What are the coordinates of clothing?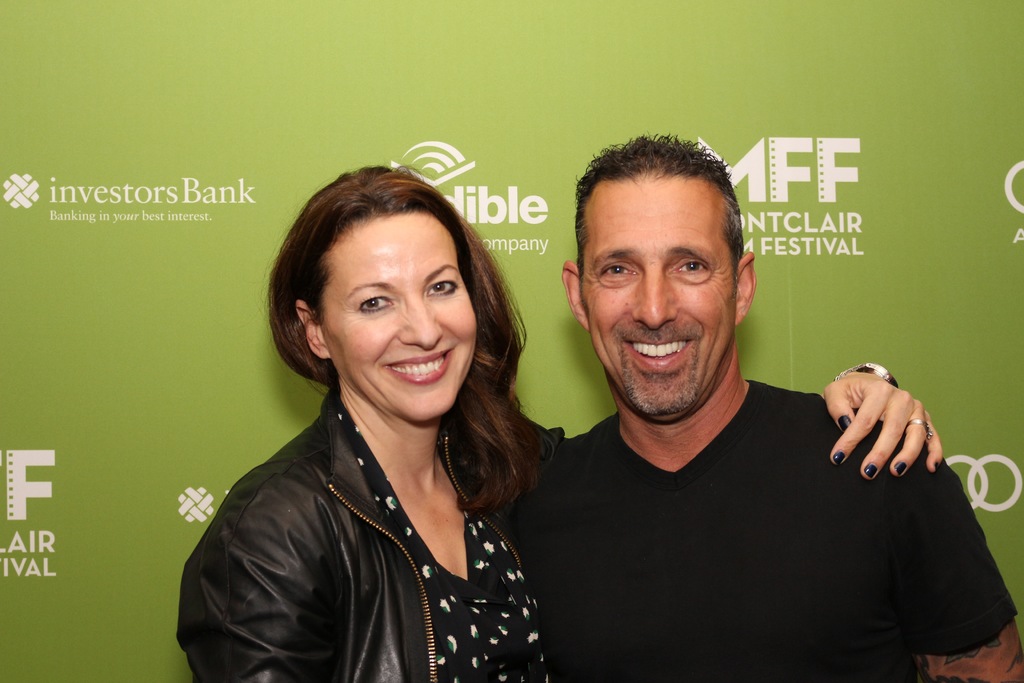
l=186, t=383, r=566, b=682.
